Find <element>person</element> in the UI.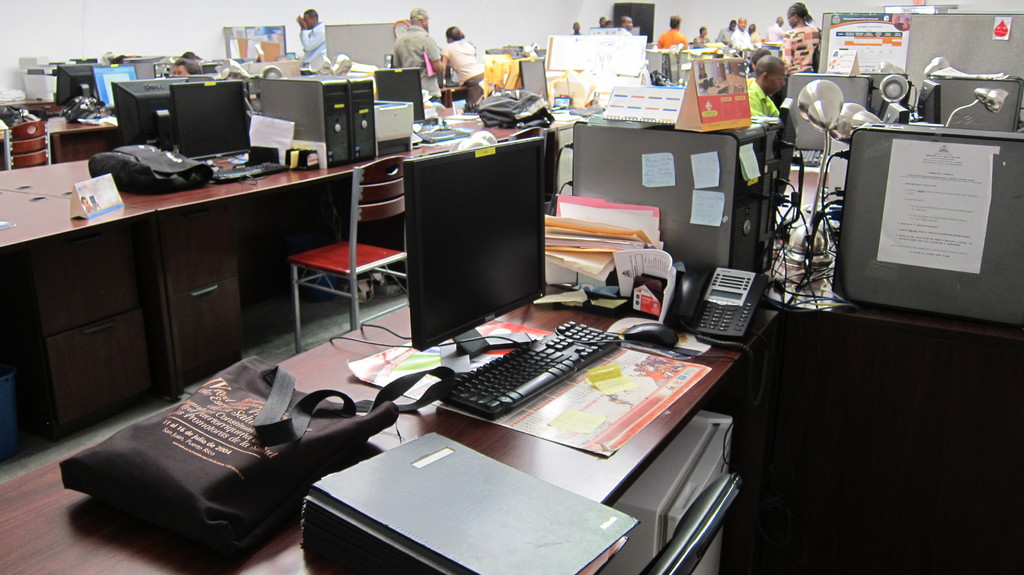
UI element at box=[780, 1, 813, 76].
